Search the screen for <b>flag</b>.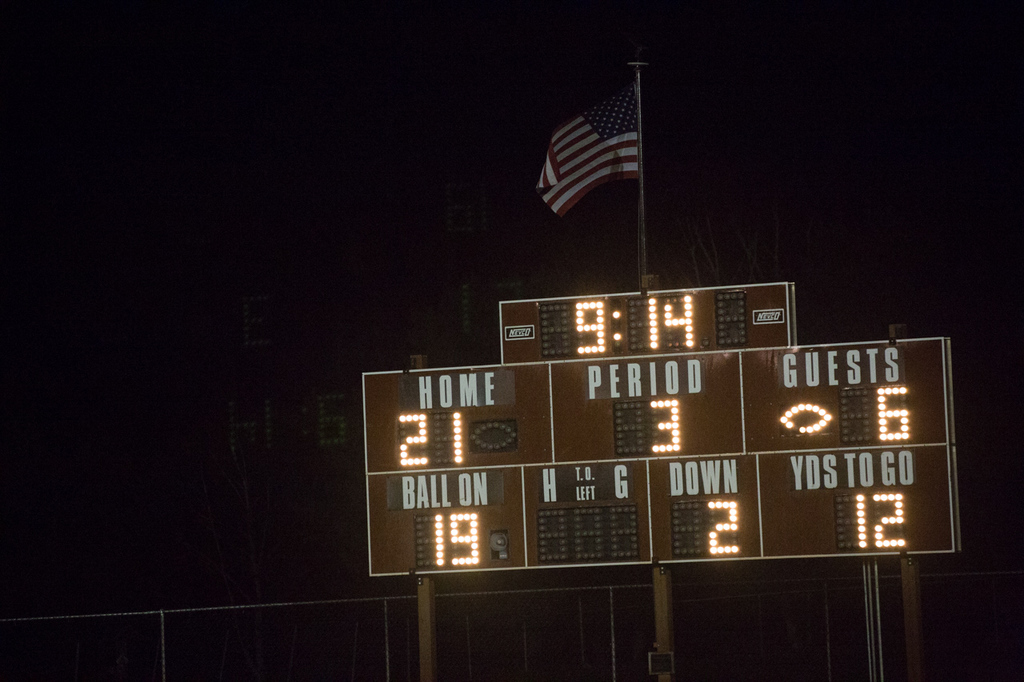
Found at [532, 75, 658, 241].
